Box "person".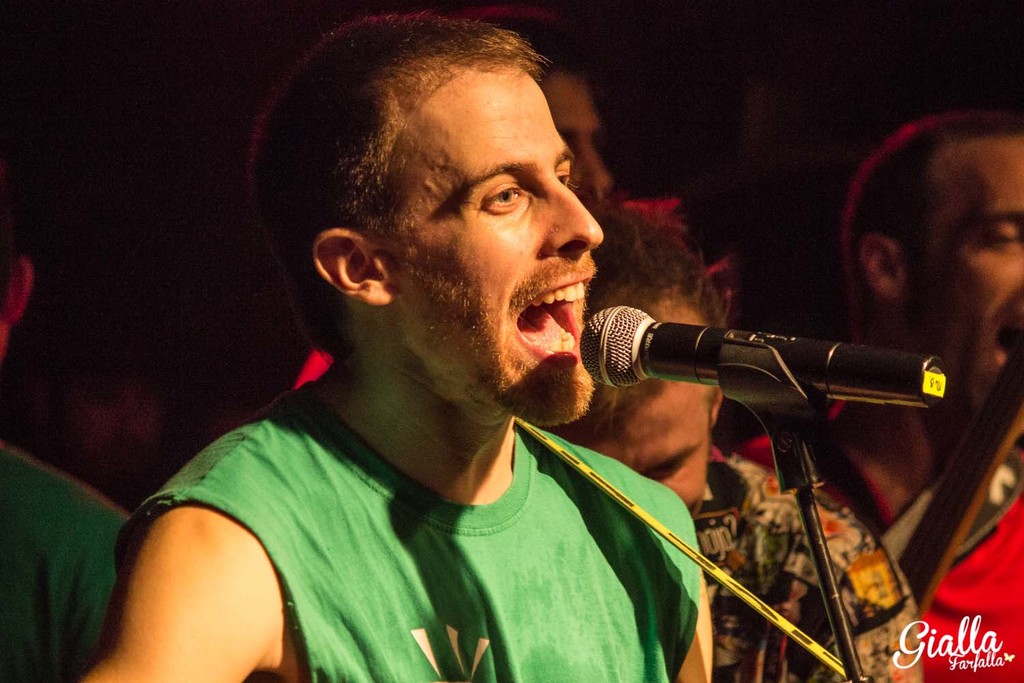
BBox(3, 228, 135, 678).
